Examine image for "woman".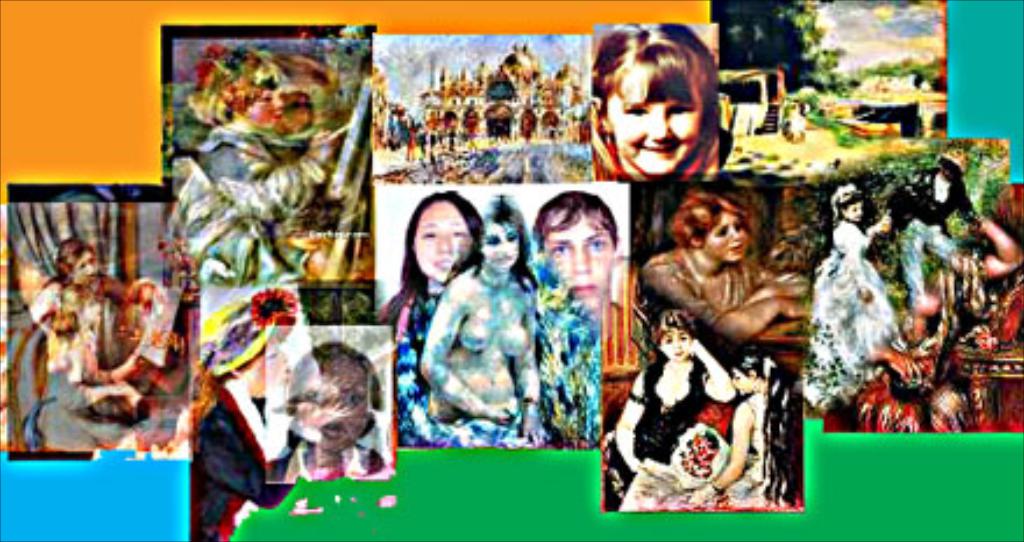
Examination result: (680,354,810,509).
